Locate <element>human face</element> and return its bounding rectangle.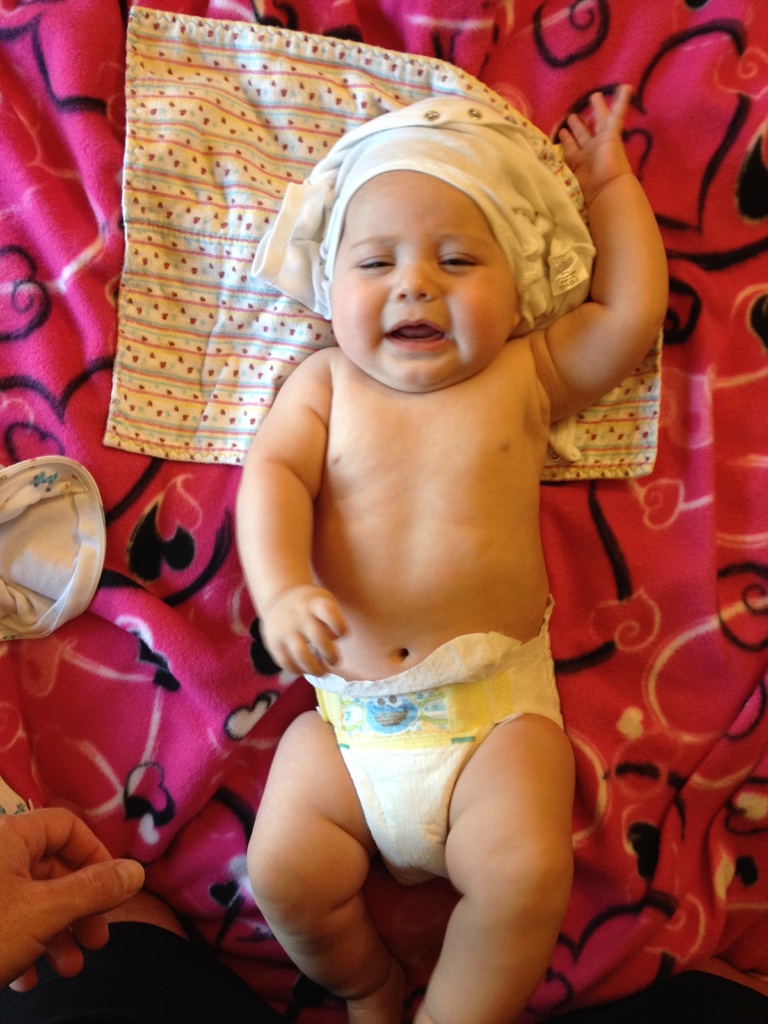
region(321, 170, 521, 390).
